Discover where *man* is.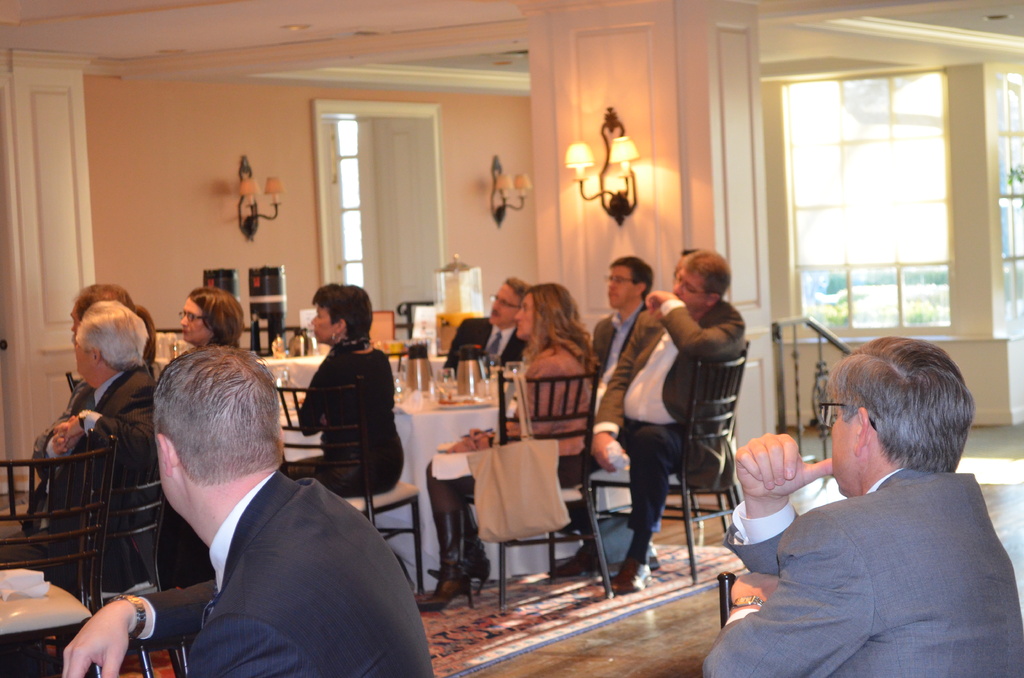
Discovered at box(74, 364, 417, 671).
